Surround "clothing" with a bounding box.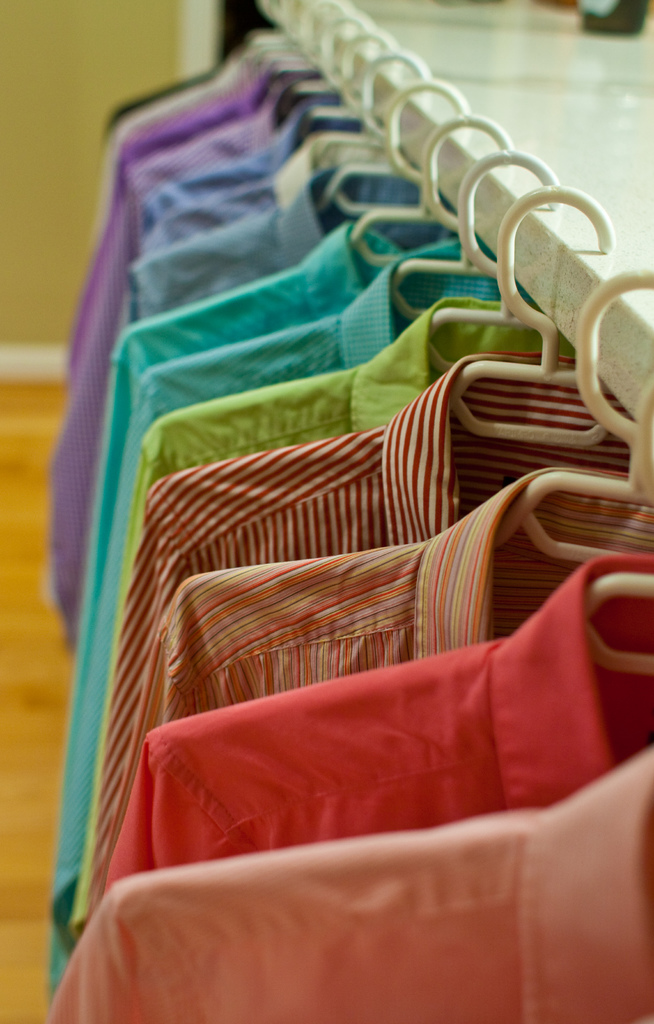
box(119, 149, 366, 275).
